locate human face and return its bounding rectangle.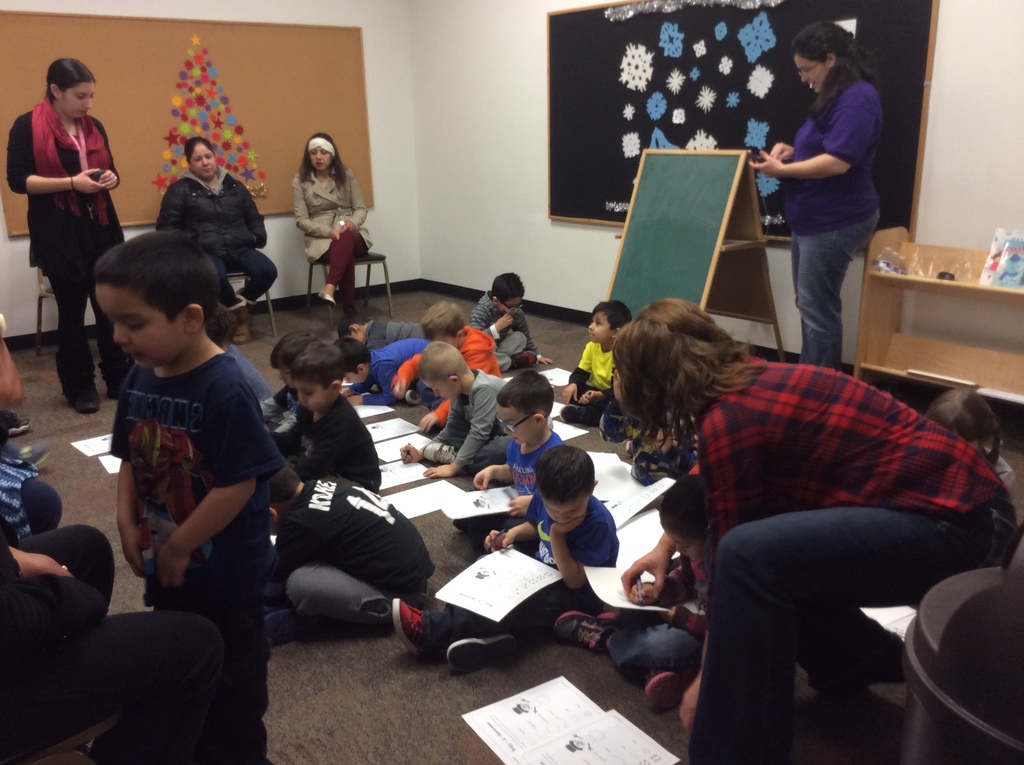
344,372,364,387.
